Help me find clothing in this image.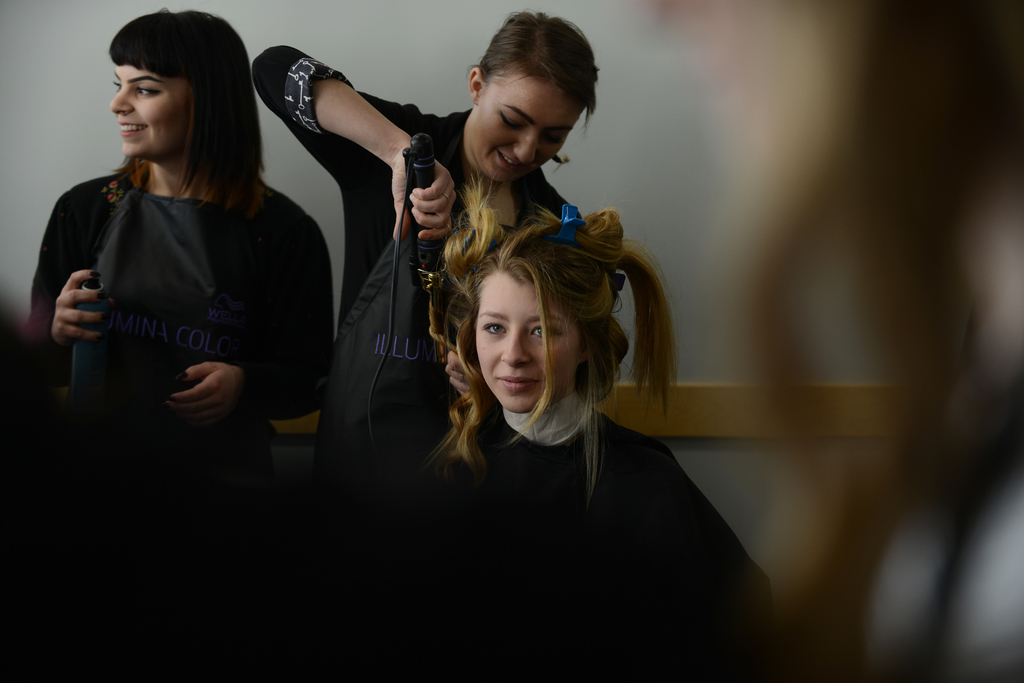
Found it: bbox(407, 405, 771, 641).
